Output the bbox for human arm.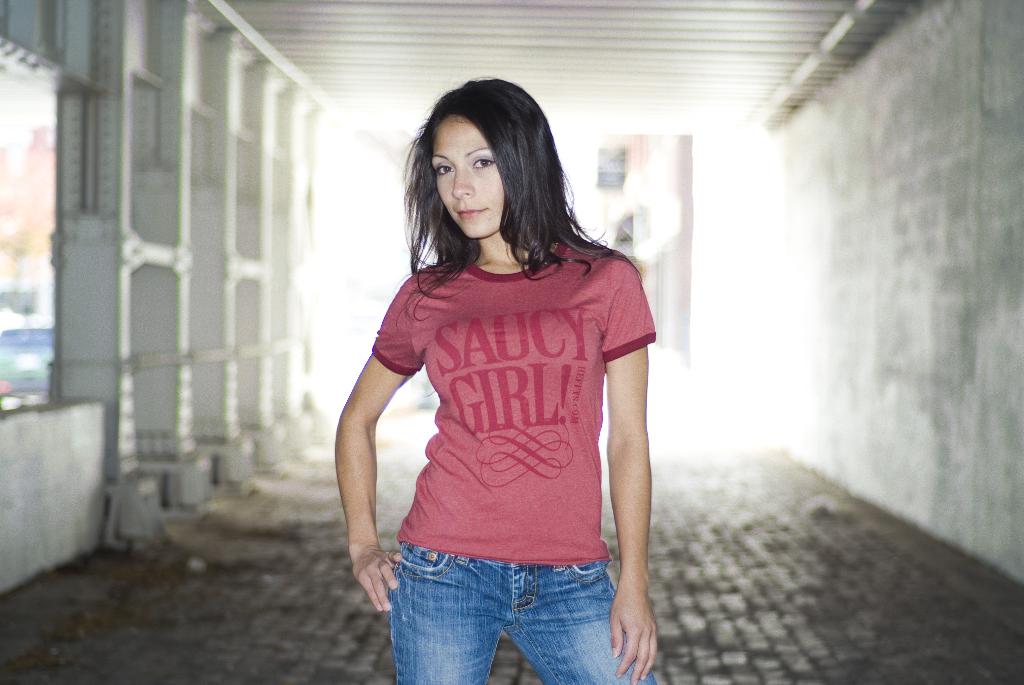
x1=332, y1=300, x2=420, y2=611.
